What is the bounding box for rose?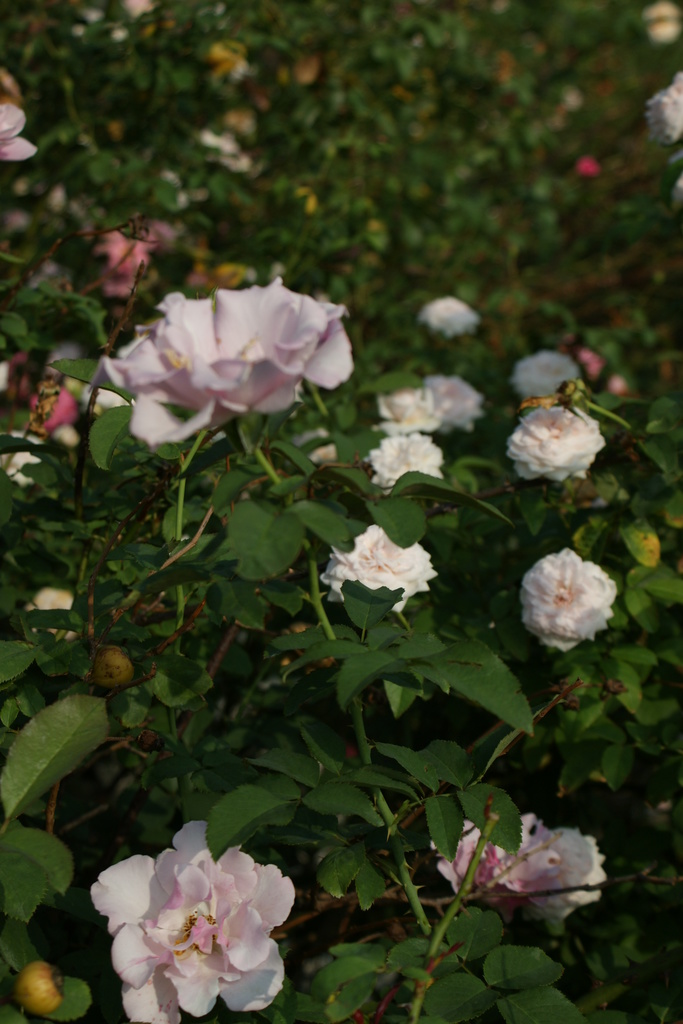
[0, 97, 31, 160].
